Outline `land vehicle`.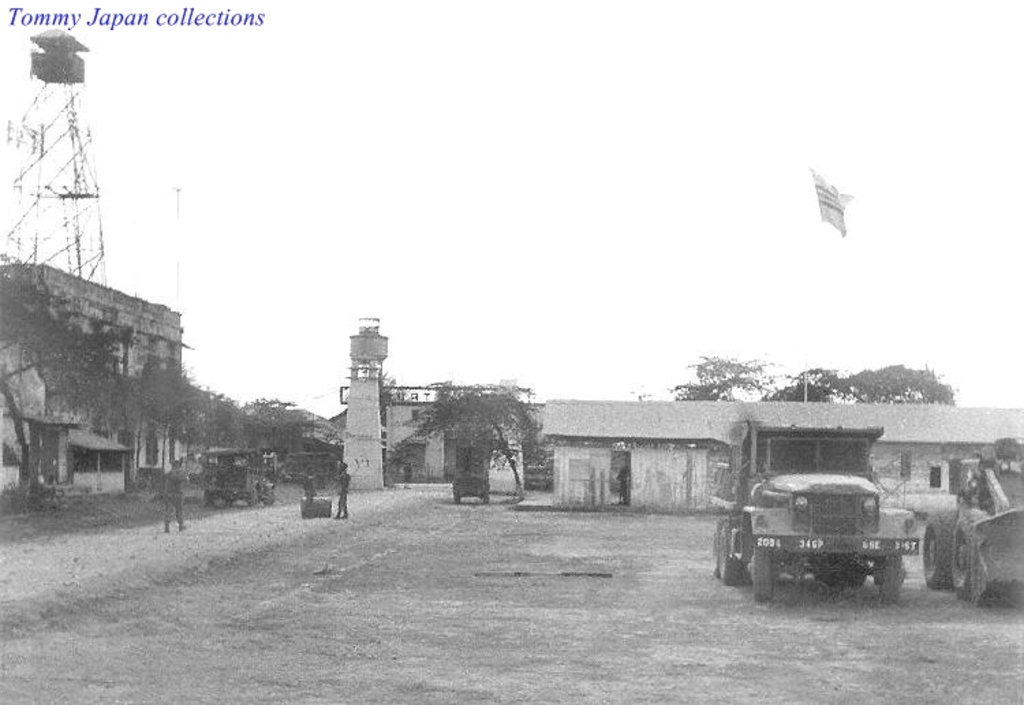
Outline: select_region(919, 448, 1023, 601).
